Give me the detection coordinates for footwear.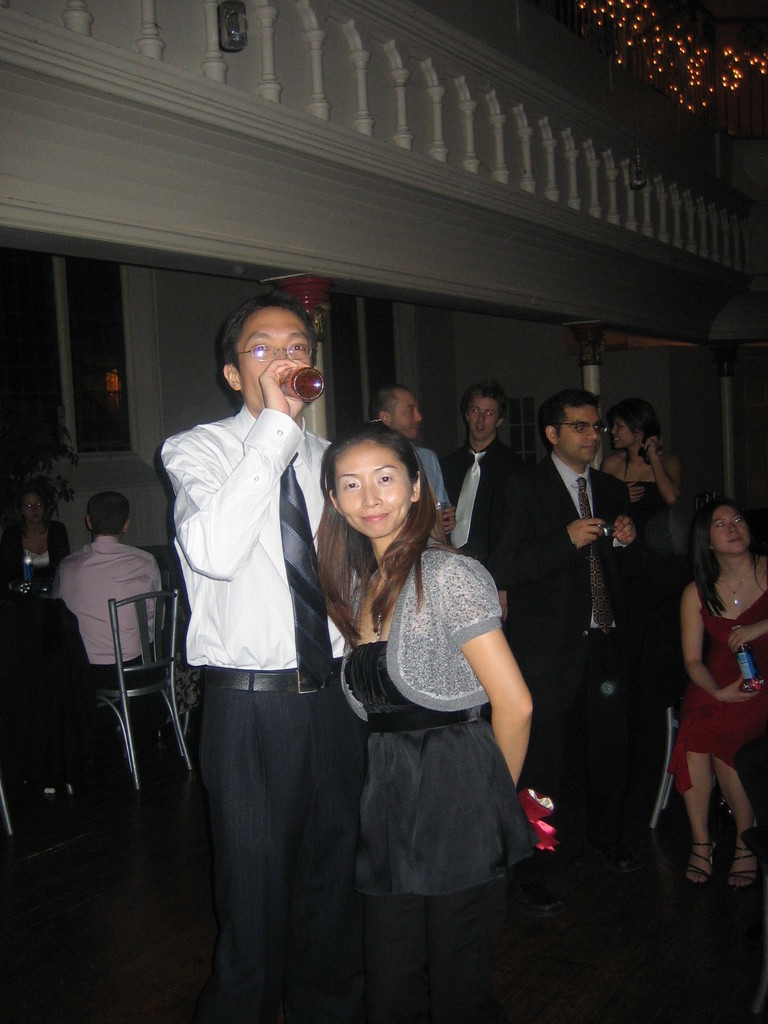
l=726, t=845, r=765, b=891.
